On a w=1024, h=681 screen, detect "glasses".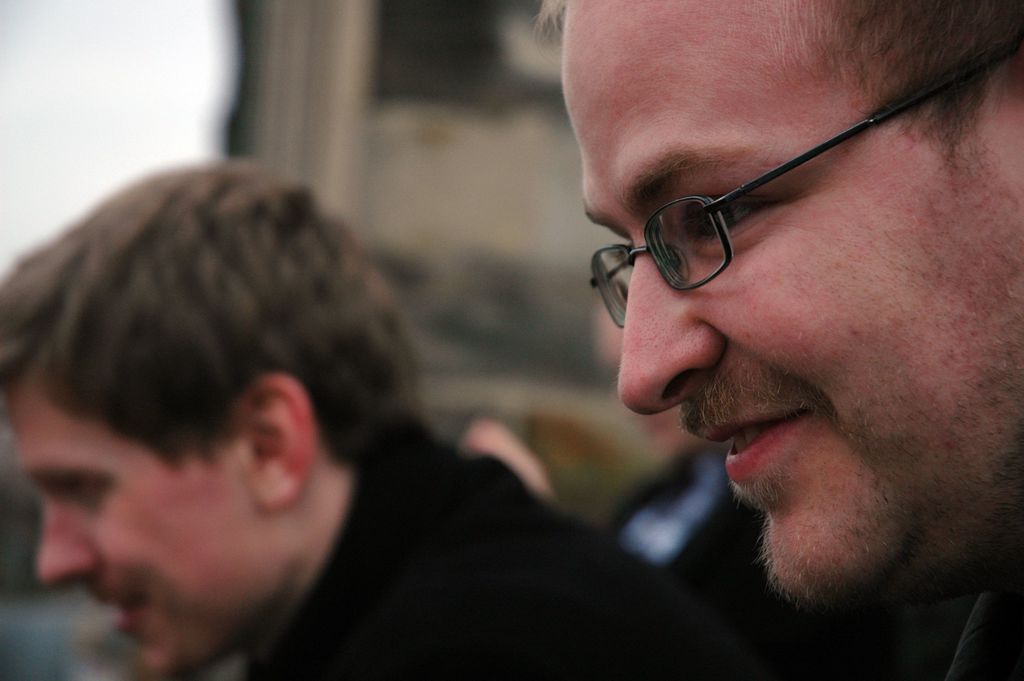
(589, 33, 1023, 331).
